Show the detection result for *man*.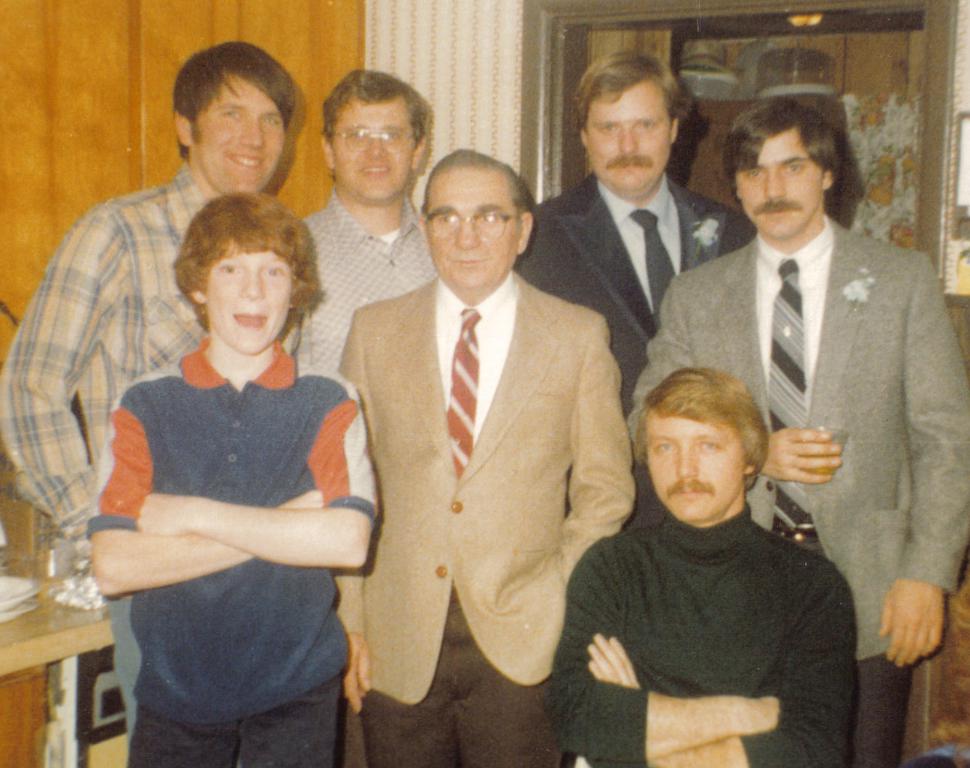
333:154:639:767.
